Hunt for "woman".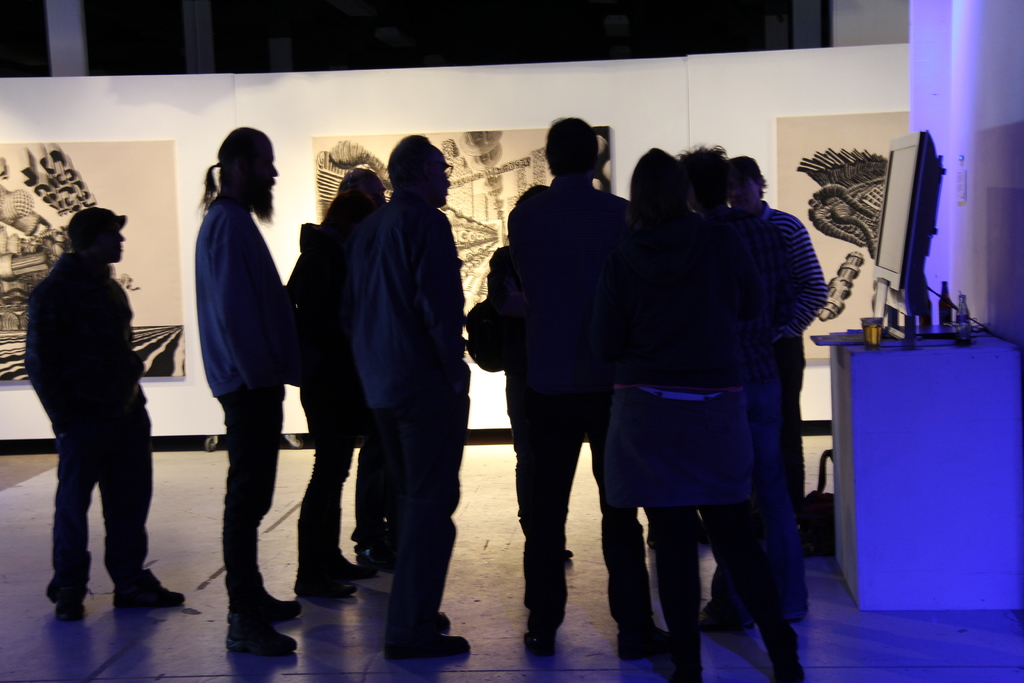
Hunted down at (left=586, top=145, right=765, bottom=682).
